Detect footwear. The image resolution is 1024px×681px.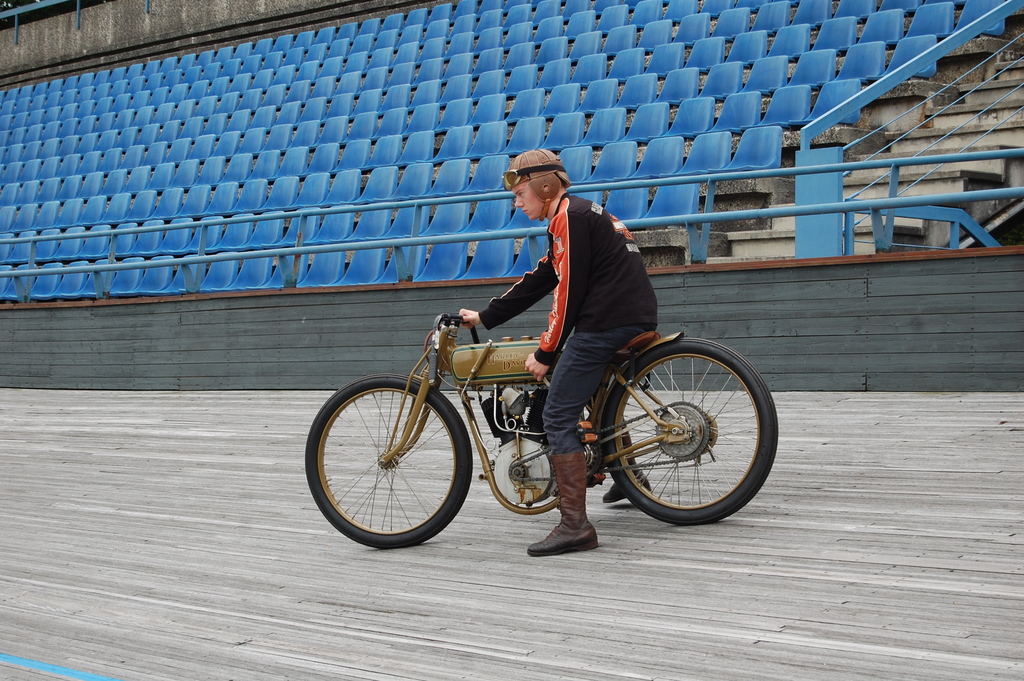
left=604, top=418, right=652, bottom=507.
